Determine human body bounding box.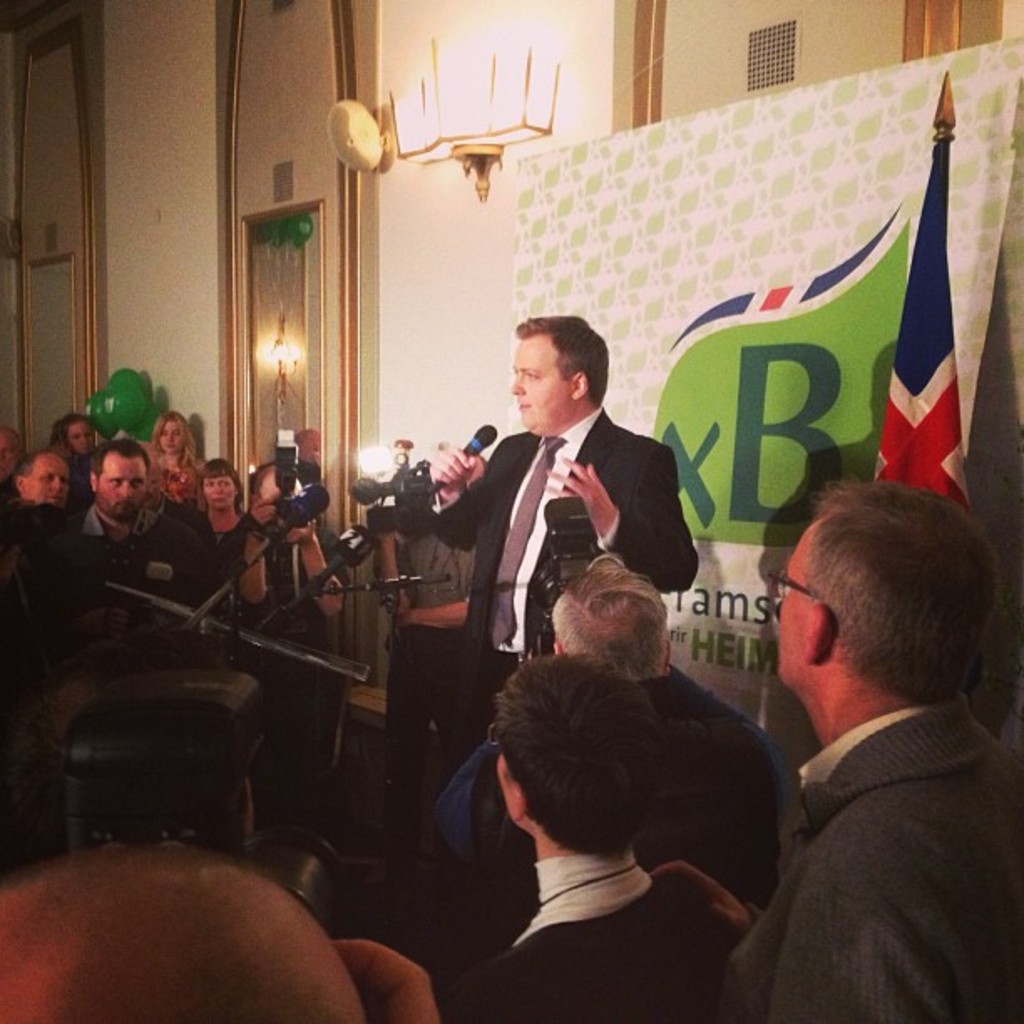
Determined: [x1=688, y1=475, x2=1023, y2=1023].
